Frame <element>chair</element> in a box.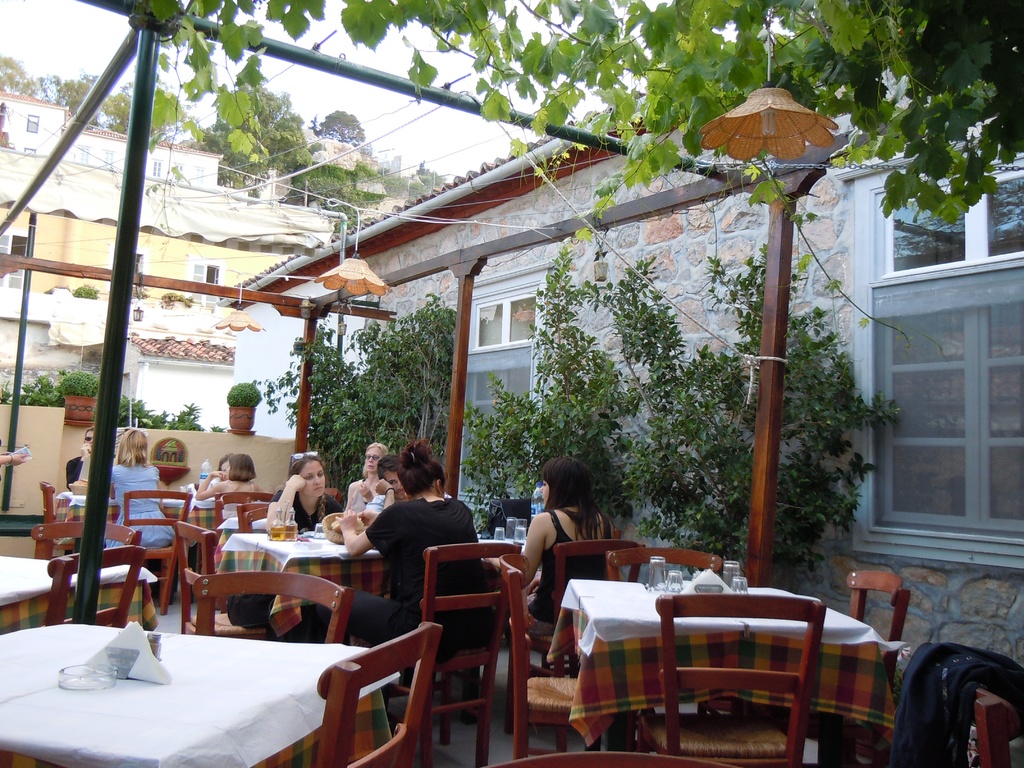
Rect(33, 480, 59, 556).
